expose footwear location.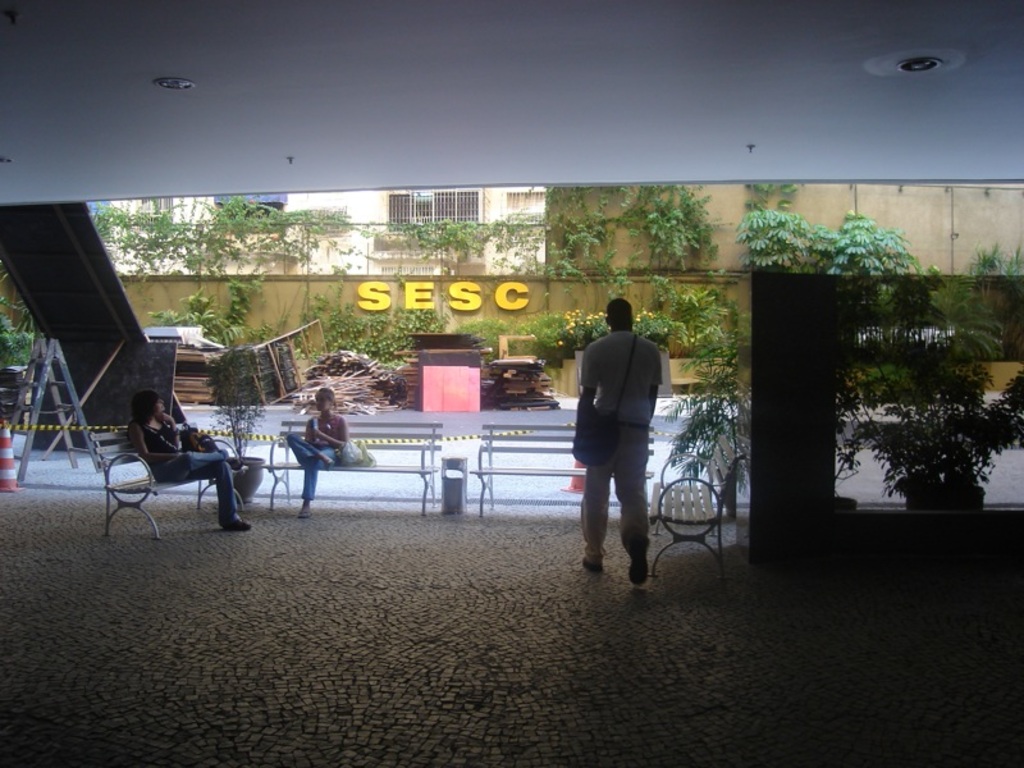
Exposed at x1=227 y1=516 x2=251 y2=531.
